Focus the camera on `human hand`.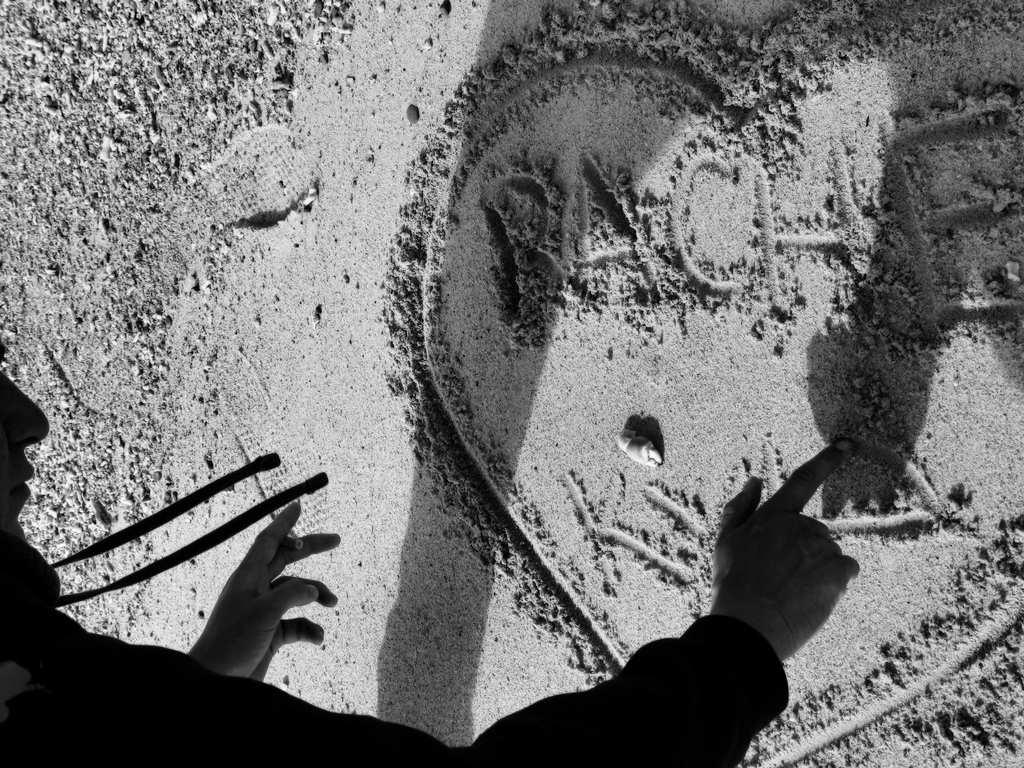
Focus region: [left=195, top=500, right=342, bottom=684].
